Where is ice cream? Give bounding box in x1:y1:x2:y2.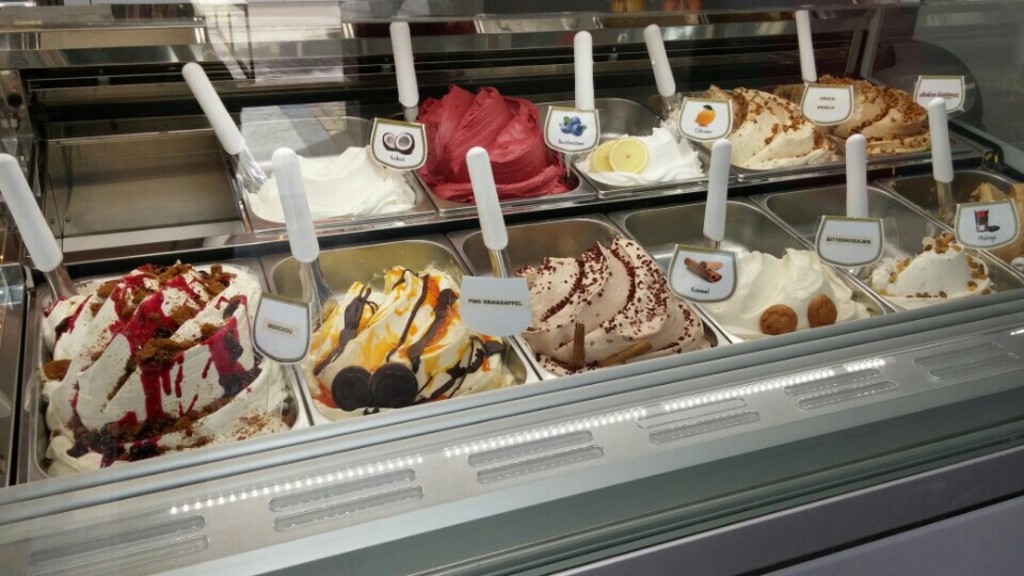
575:124:711:192.
